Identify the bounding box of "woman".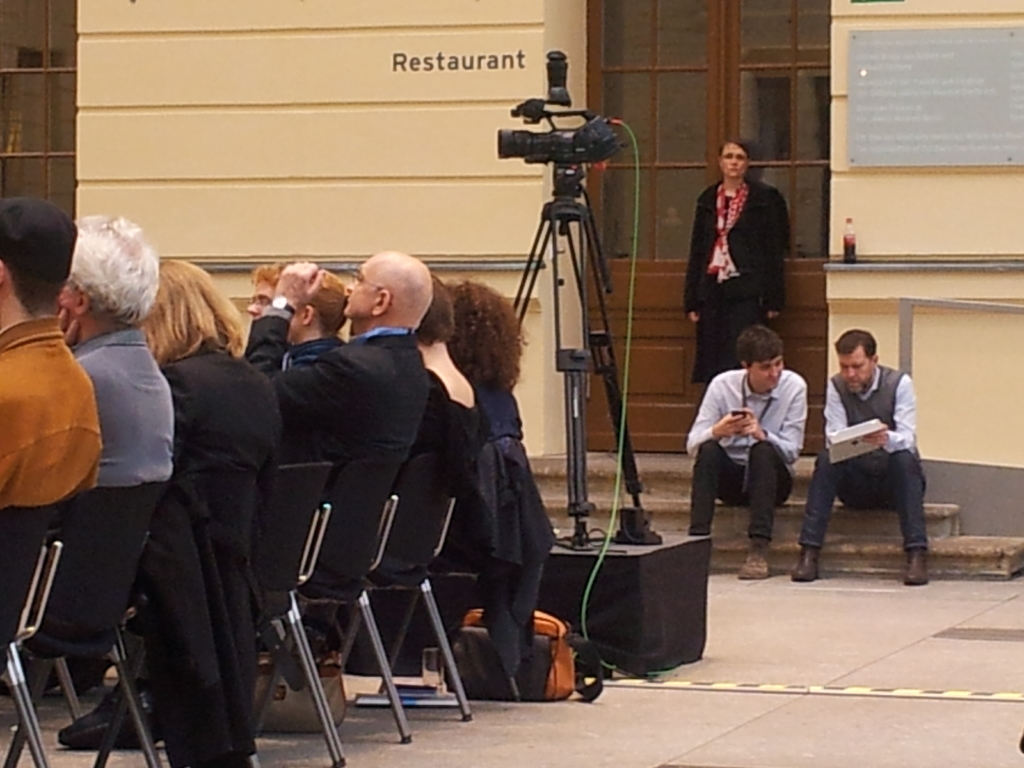
[x1=134, y1=253, x2=282, y2=617].
